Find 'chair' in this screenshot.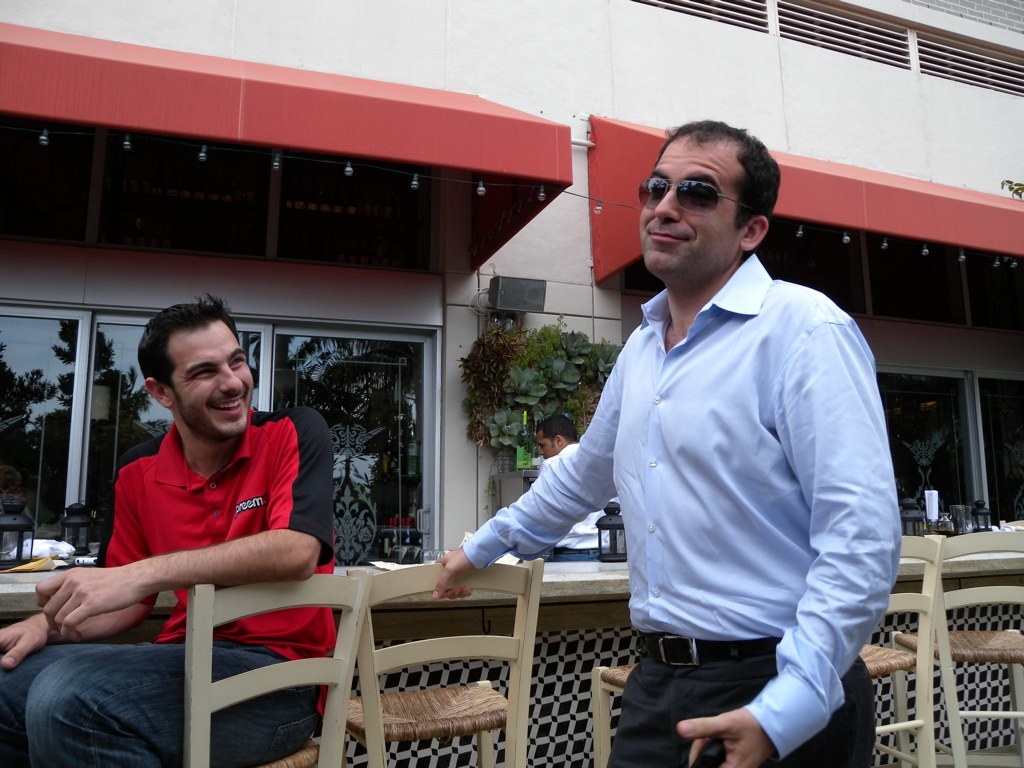
The bounding box for 'chair' is (858,533,946,767).
